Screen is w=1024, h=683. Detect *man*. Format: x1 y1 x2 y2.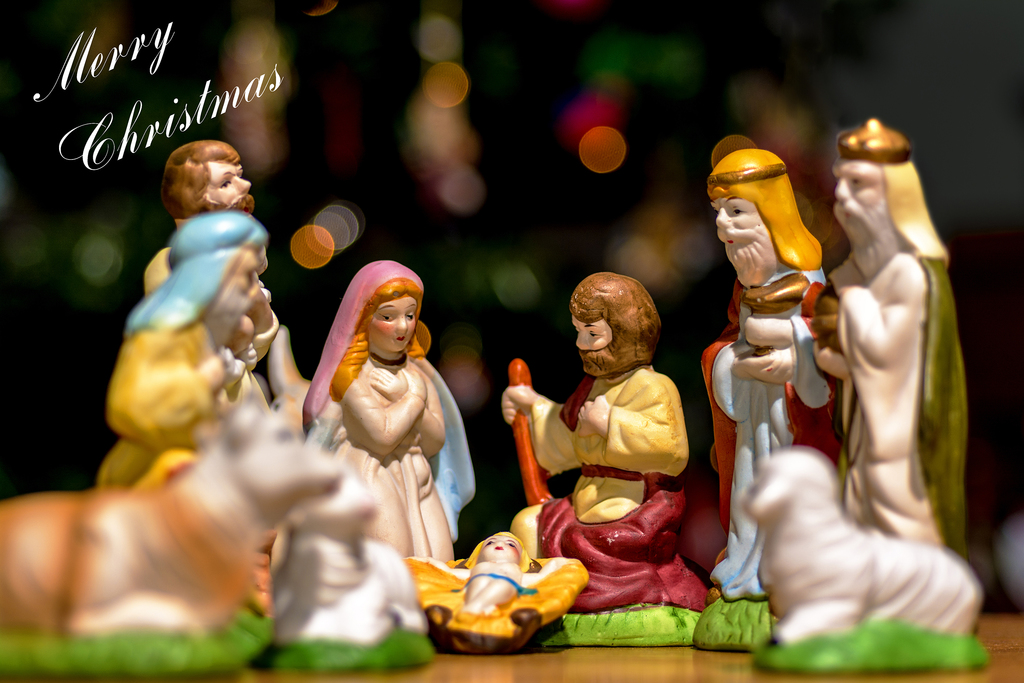
141 136 276 370.
